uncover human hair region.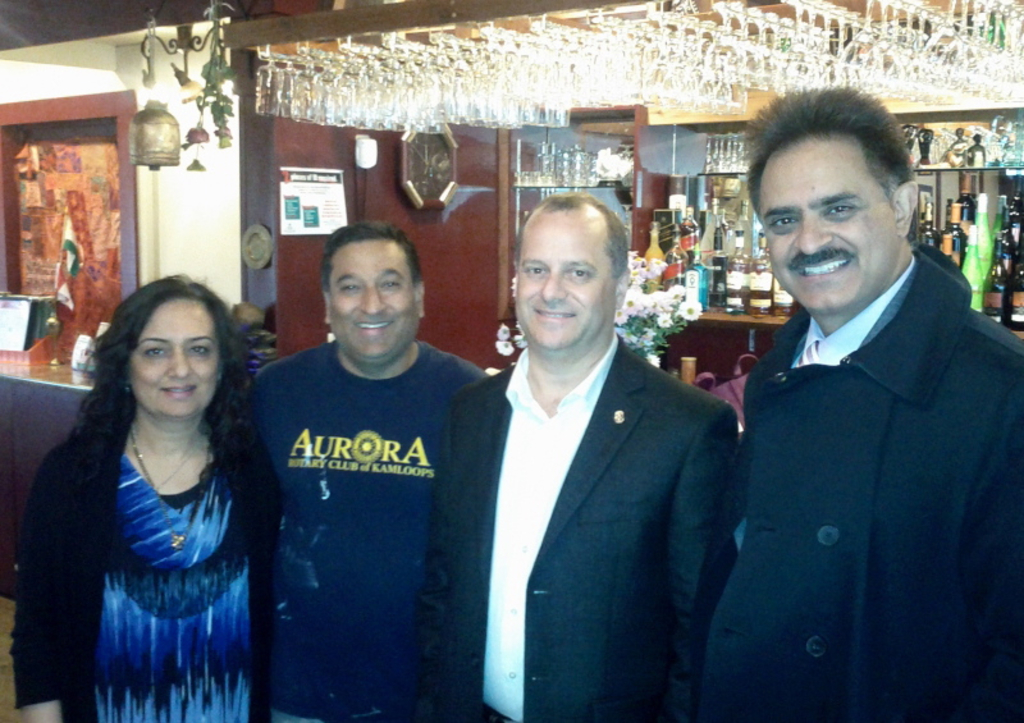
Uncovered: 77/276/219/458.
